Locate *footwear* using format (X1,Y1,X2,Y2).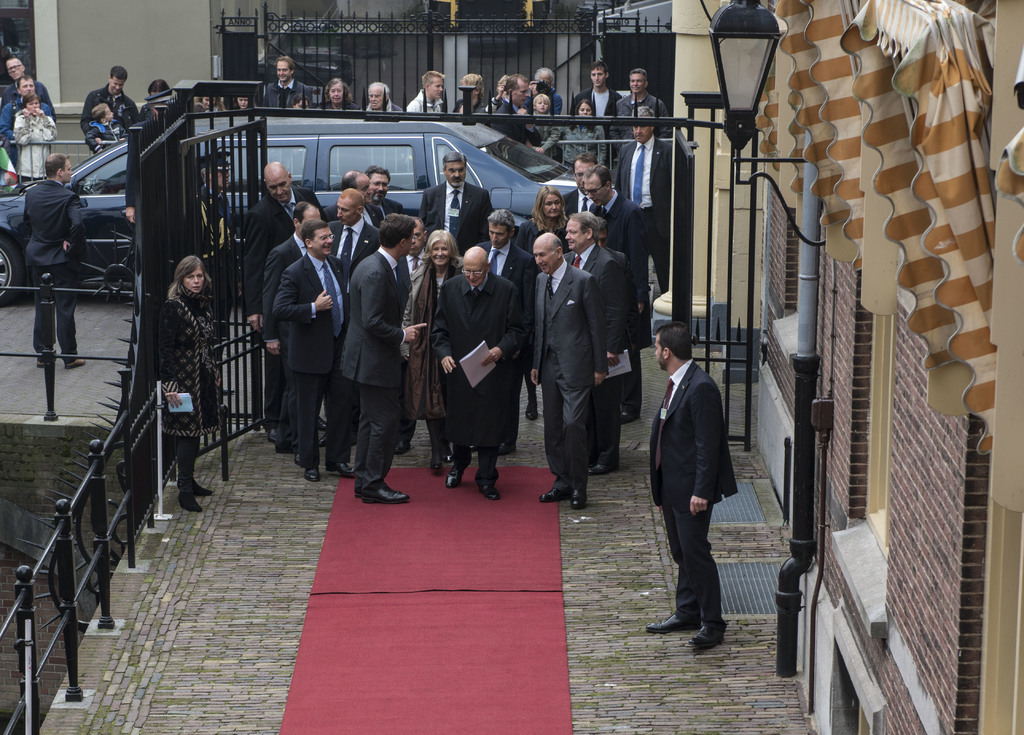
(319,437,325,448).
